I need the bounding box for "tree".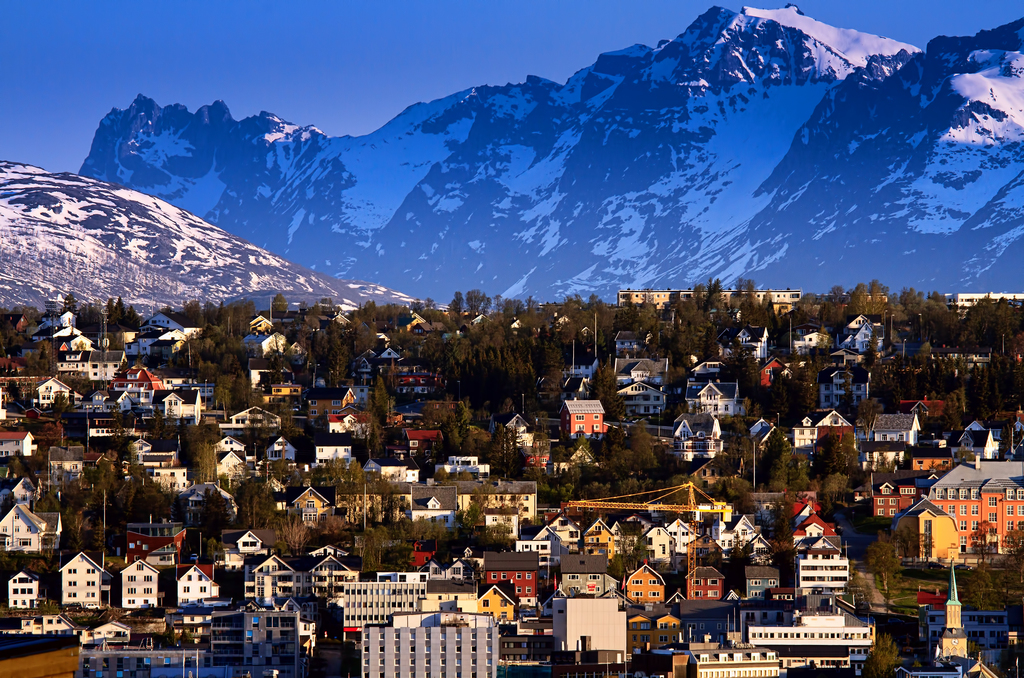
Here it is: x1=968, y1=515, x2=992, y2=569.
